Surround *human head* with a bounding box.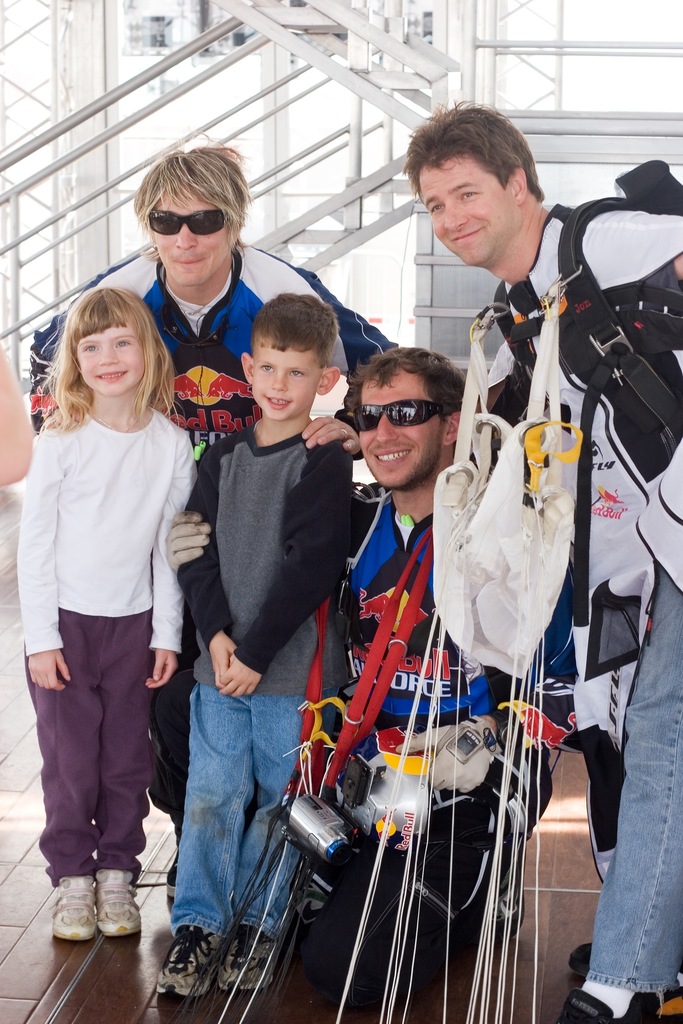
box=[401, 99, 554, 252].
